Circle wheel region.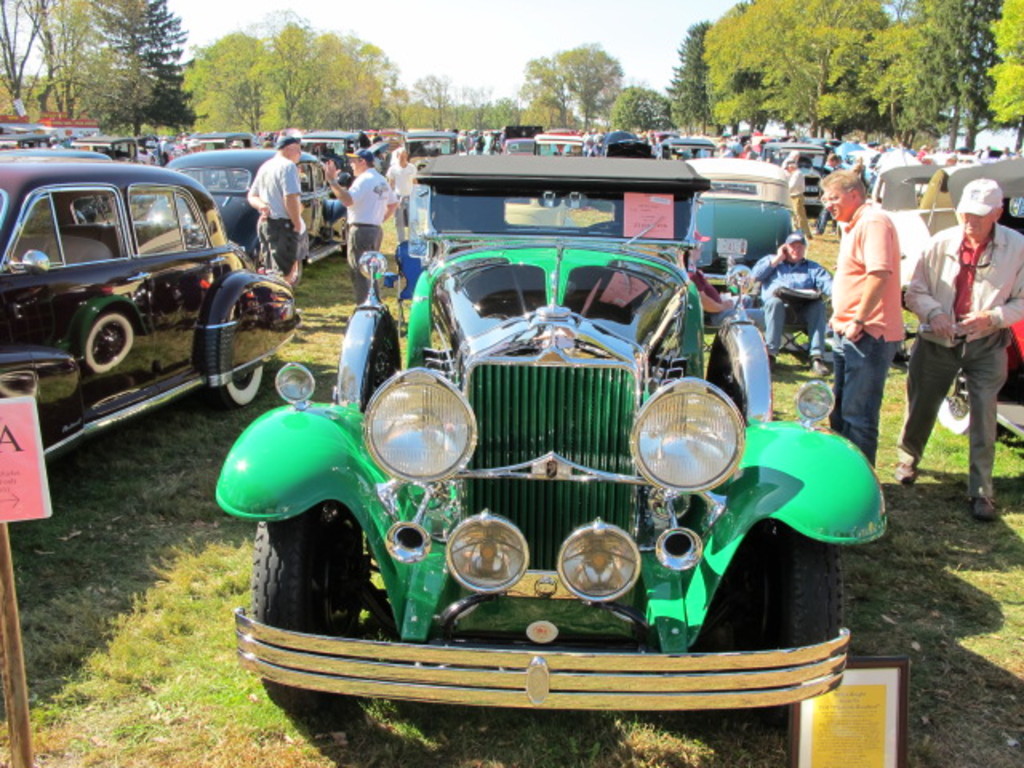
Region: x1=248, y1=509, x2=366, y2=698.
